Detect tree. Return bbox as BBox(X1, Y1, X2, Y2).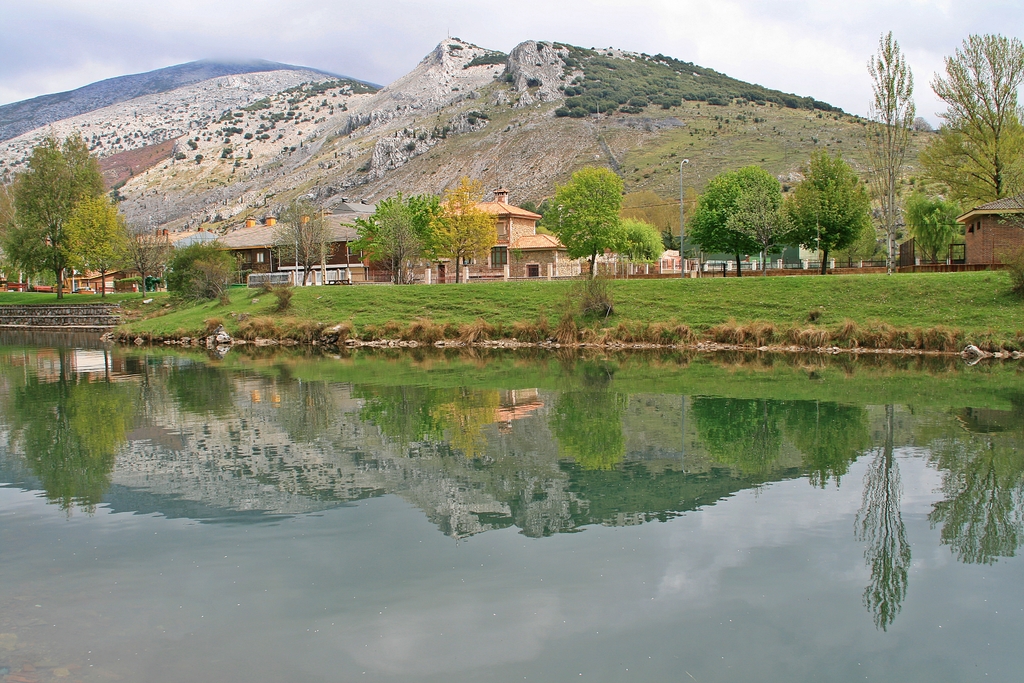
BBox(536, 164, 623, 276).
